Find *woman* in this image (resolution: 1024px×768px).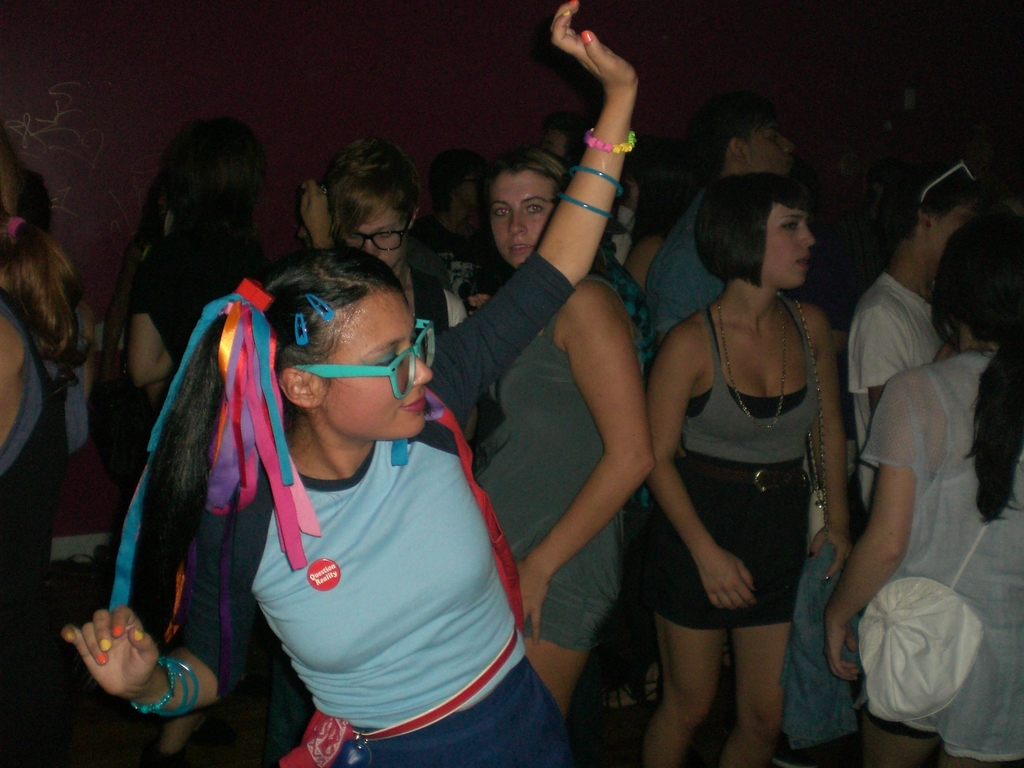
{"left": 91, "top": 120, "right": 279, "bottom": 554}.
